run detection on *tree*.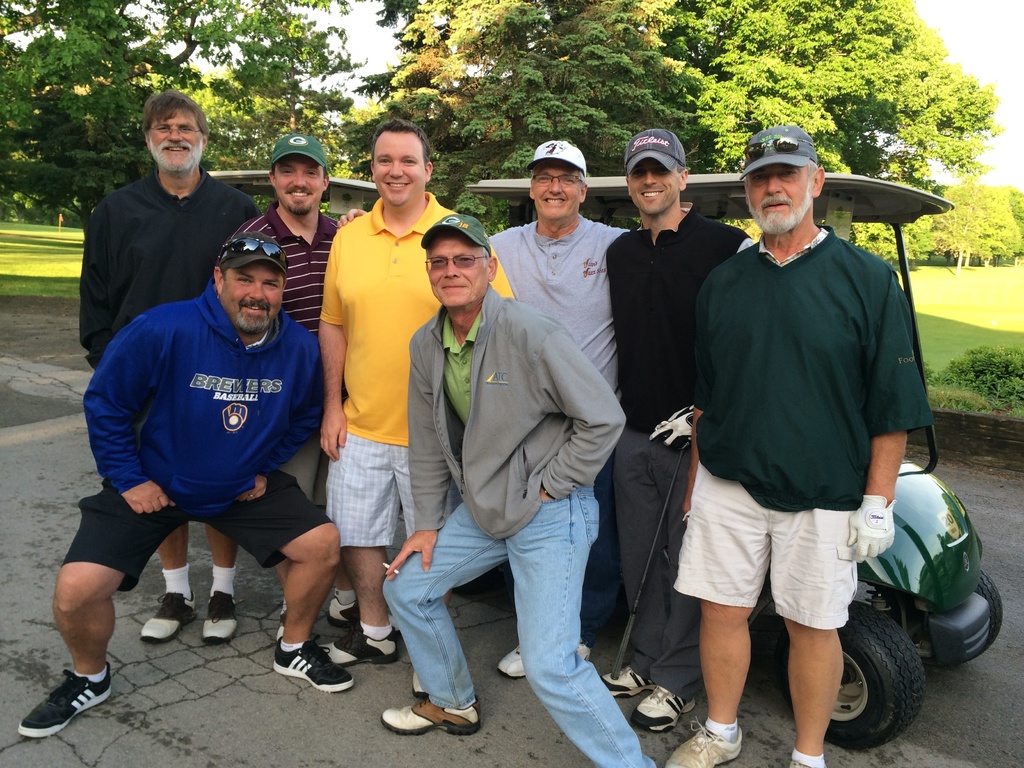
Result: (left=0, top=0, right=355, bottom=237).
